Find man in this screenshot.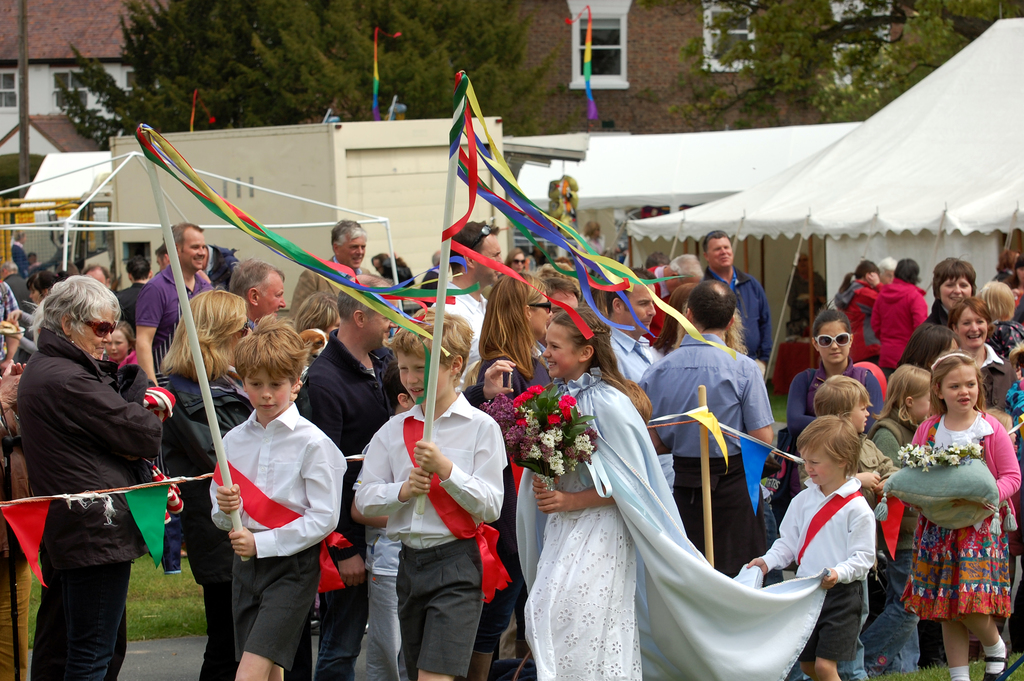
The bounding box for man is crop(596, 263, 665, 402).
